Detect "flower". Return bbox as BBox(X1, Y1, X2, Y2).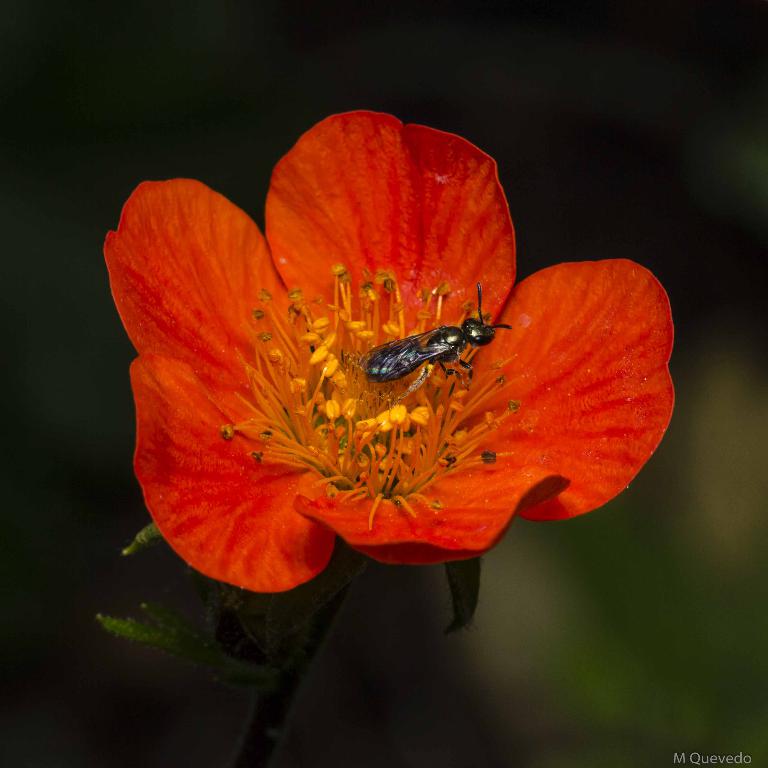
BBox(89, 106, 687, 605).
